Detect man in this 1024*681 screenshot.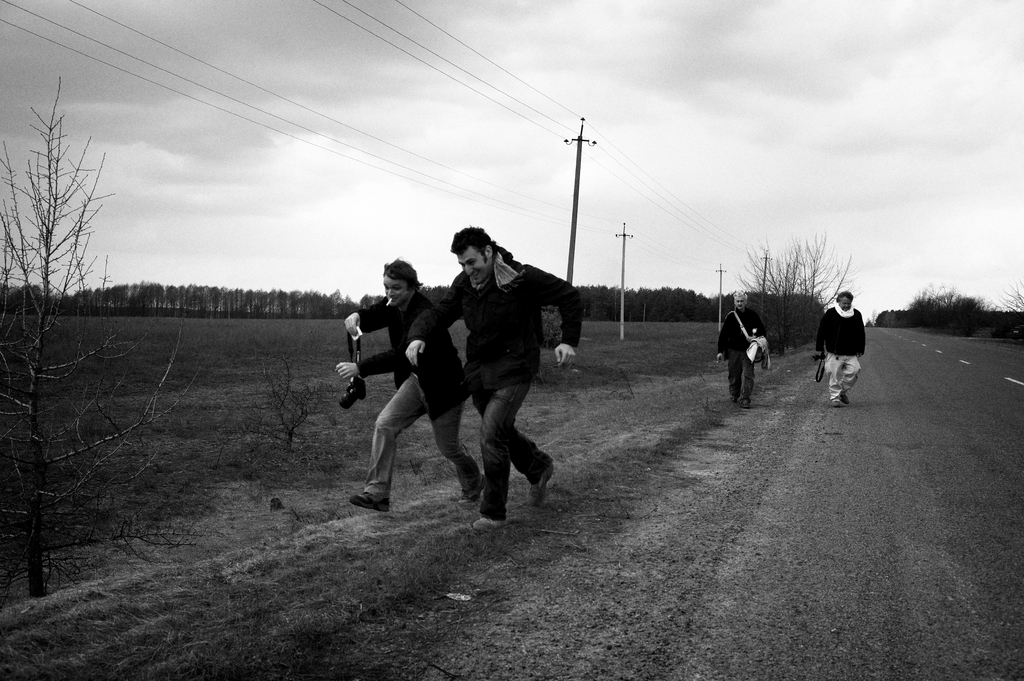
Detection: 715,287,765,405.
